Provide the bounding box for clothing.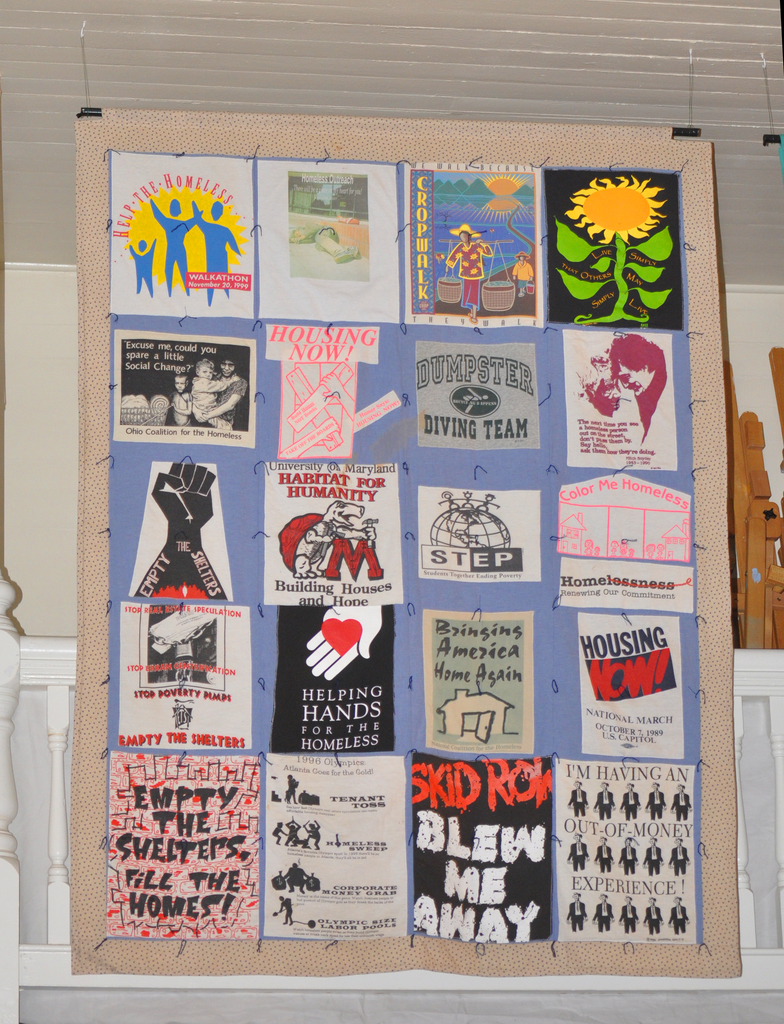
region(621, 897, 644, 932).
